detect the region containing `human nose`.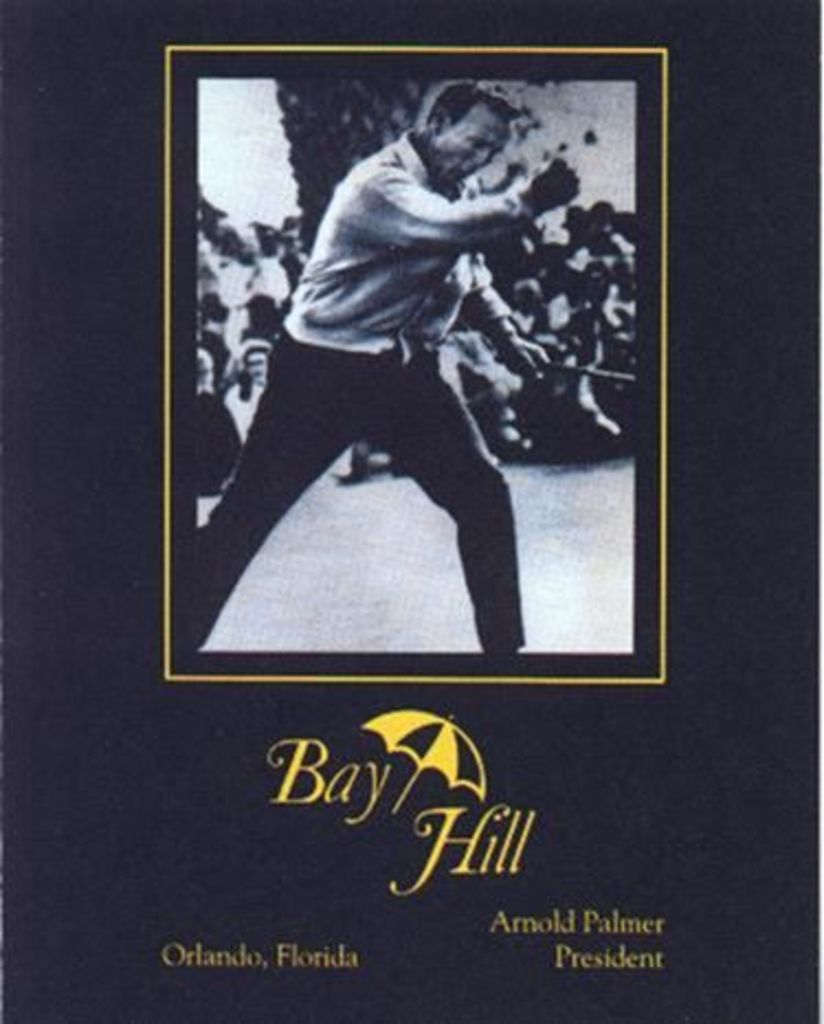
[x1=470, y1=152, x2=488, y2=169].
